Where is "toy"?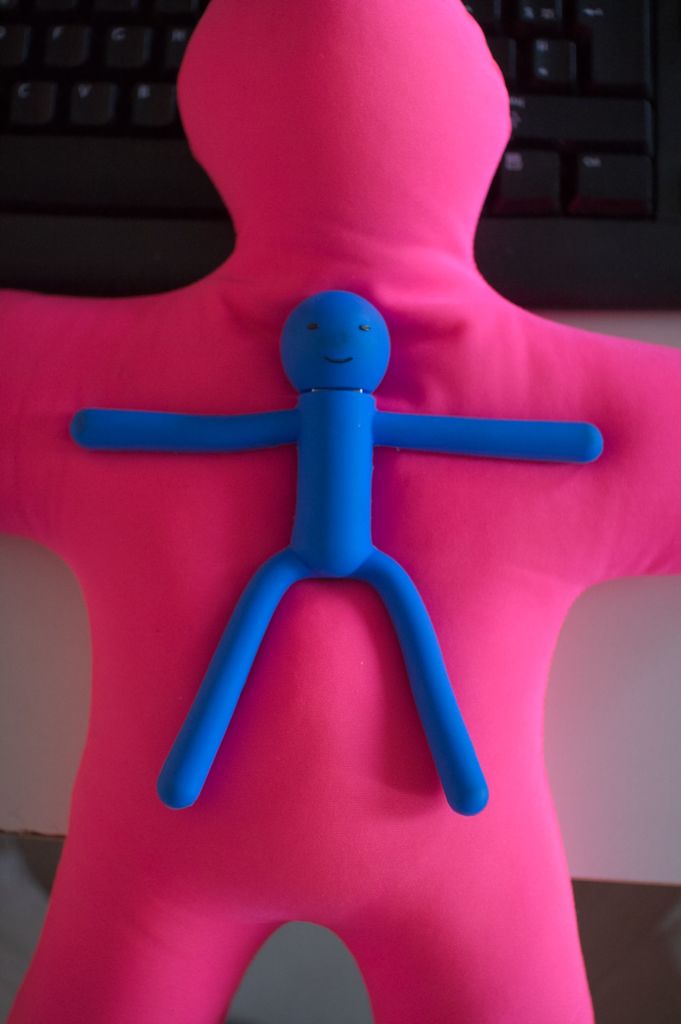
crop(53, 297, 618, 836).
